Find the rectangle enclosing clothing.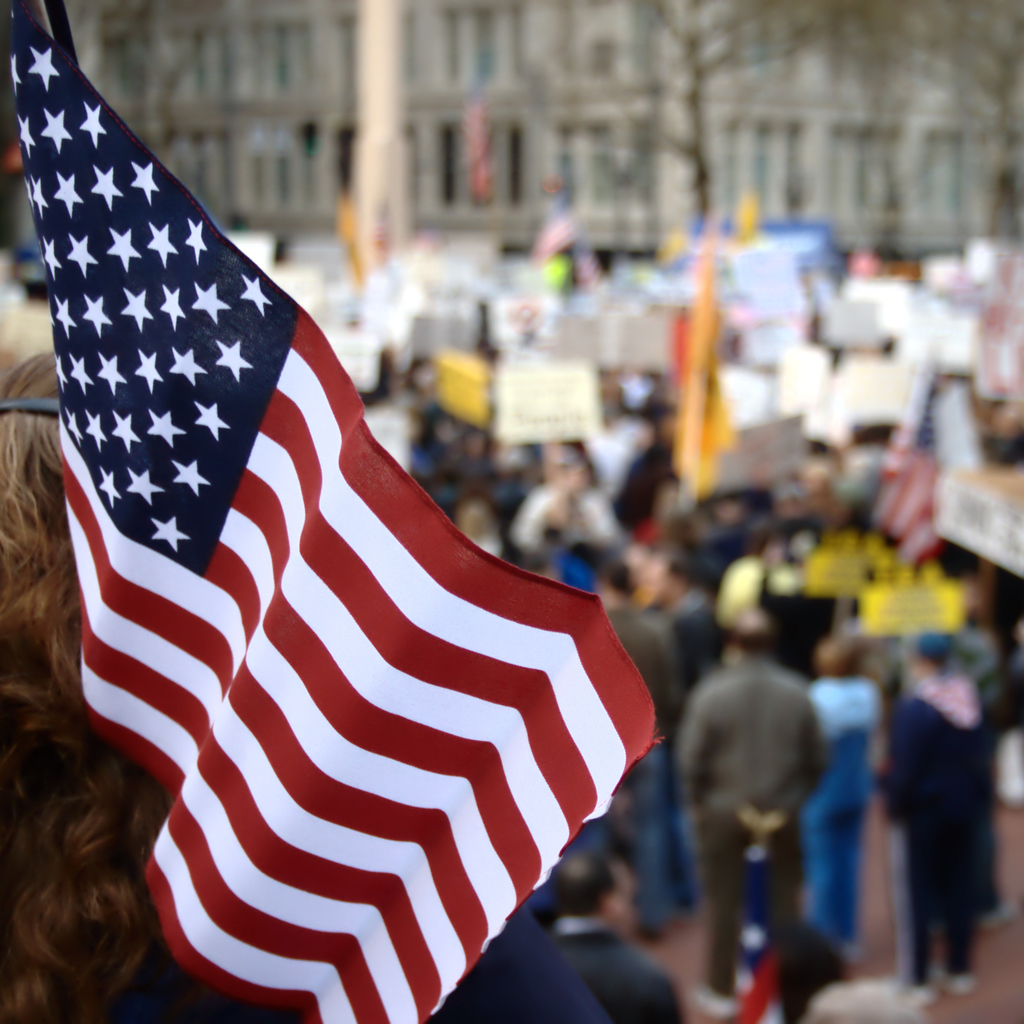
<region>543, 920, 691, 1019</region>.
